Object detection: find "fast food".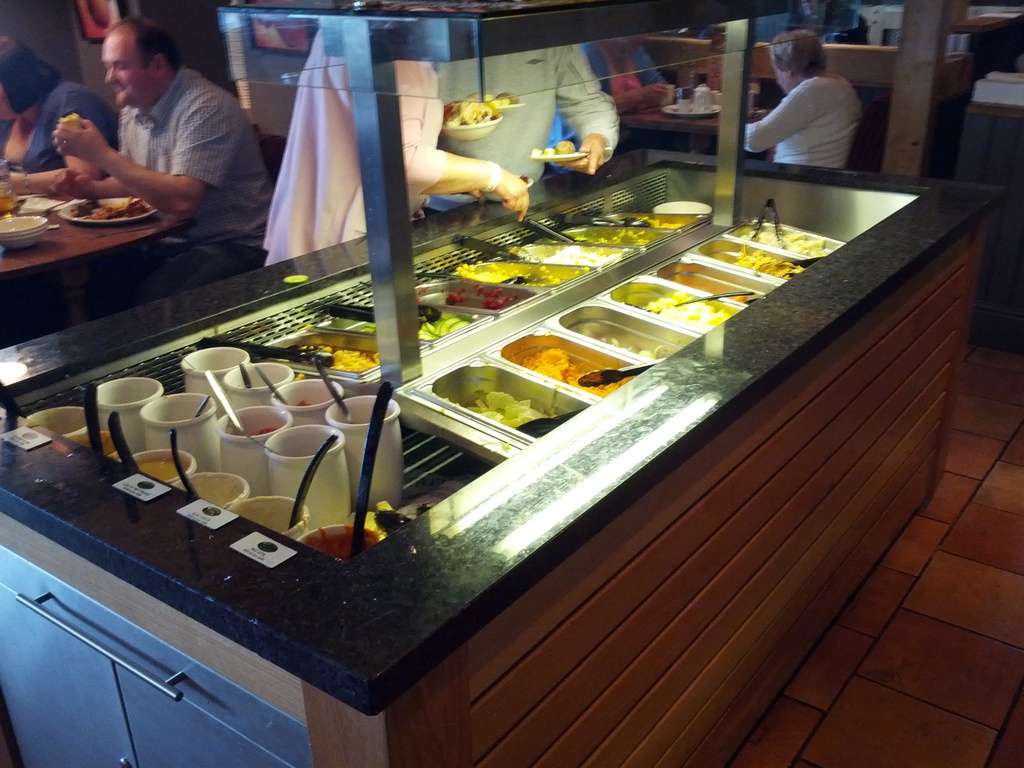
523, 344, 634, 394.
